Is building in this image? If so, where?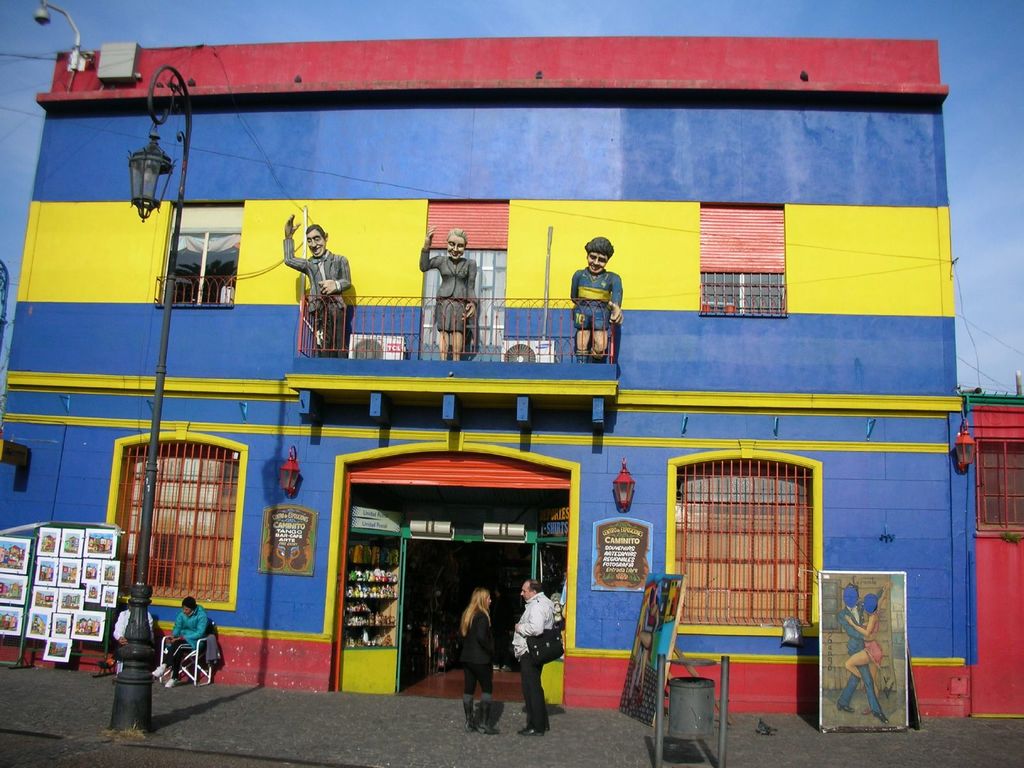
Yes, at box=[0, 52, 977, 716].
